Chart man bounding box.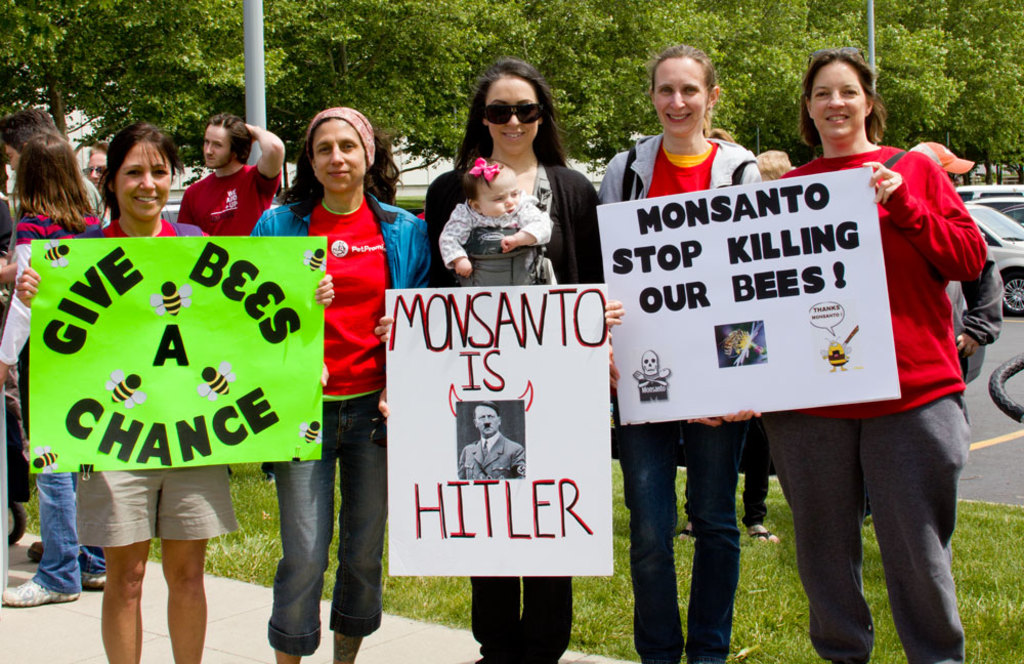
Charted: region(908, 141, 1005, 361).
